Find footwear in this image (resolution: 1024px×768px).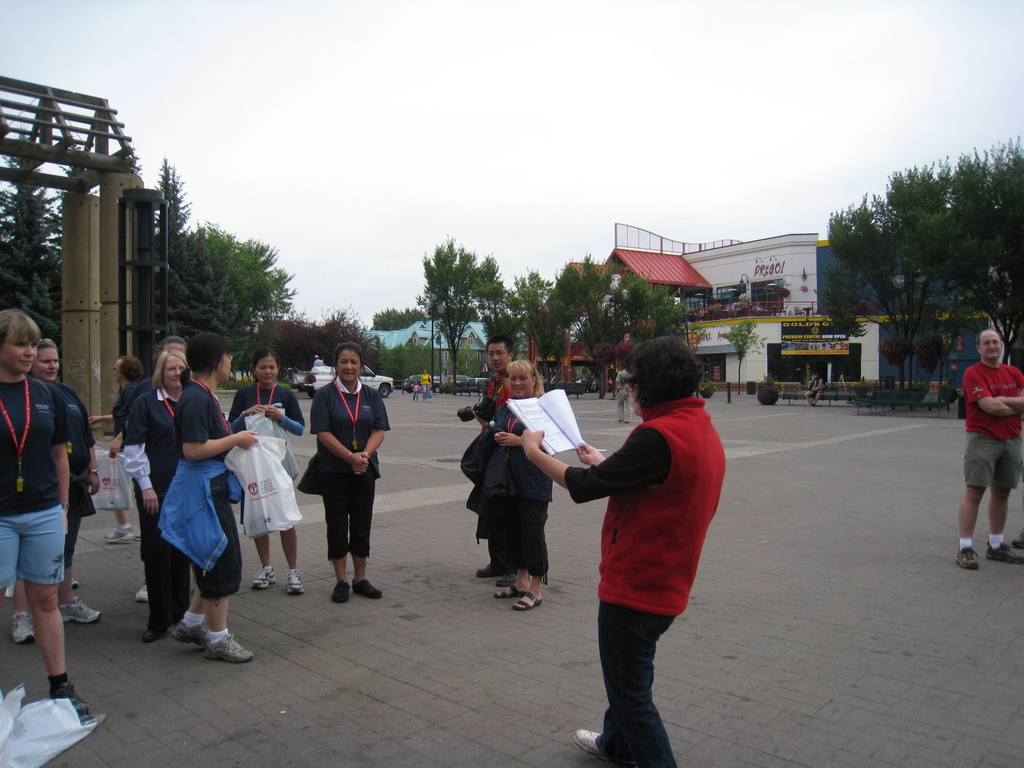
{"x1": 287, "y1": 570, "x2": 303, "y2": 593}.
